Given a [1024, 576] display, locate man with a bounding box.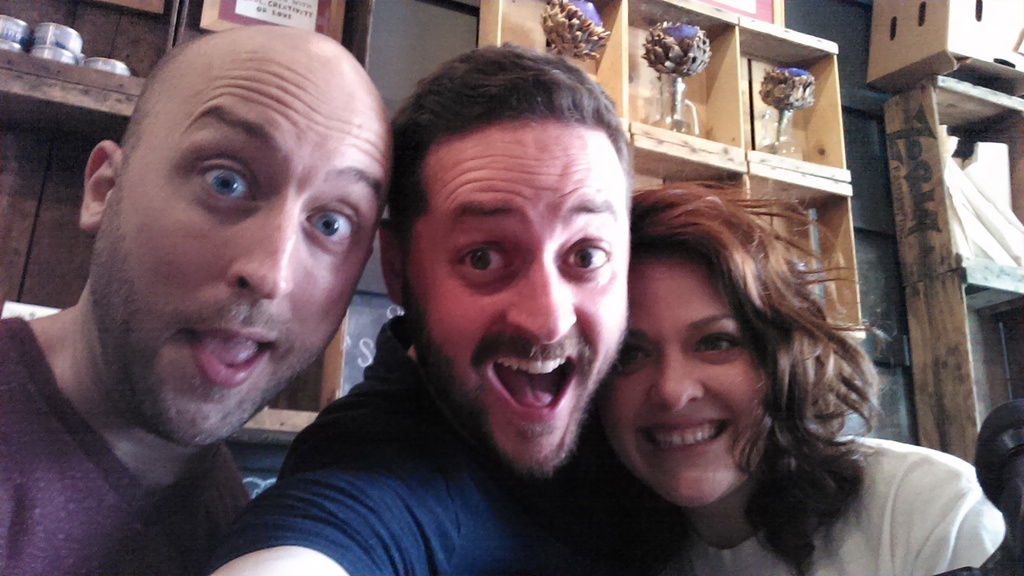
Located: l=203, t=40, r=692, b=575.
